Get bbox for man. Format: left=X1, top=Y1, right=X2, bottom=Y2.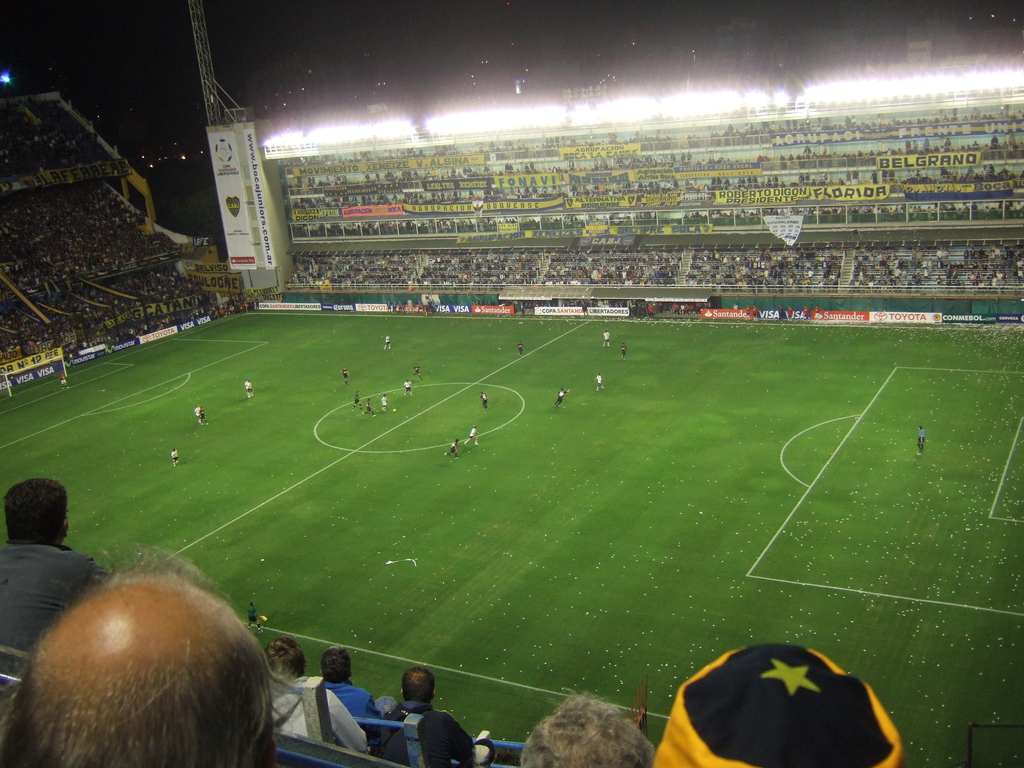
left=444, top=440, right=461, bottom=462.
